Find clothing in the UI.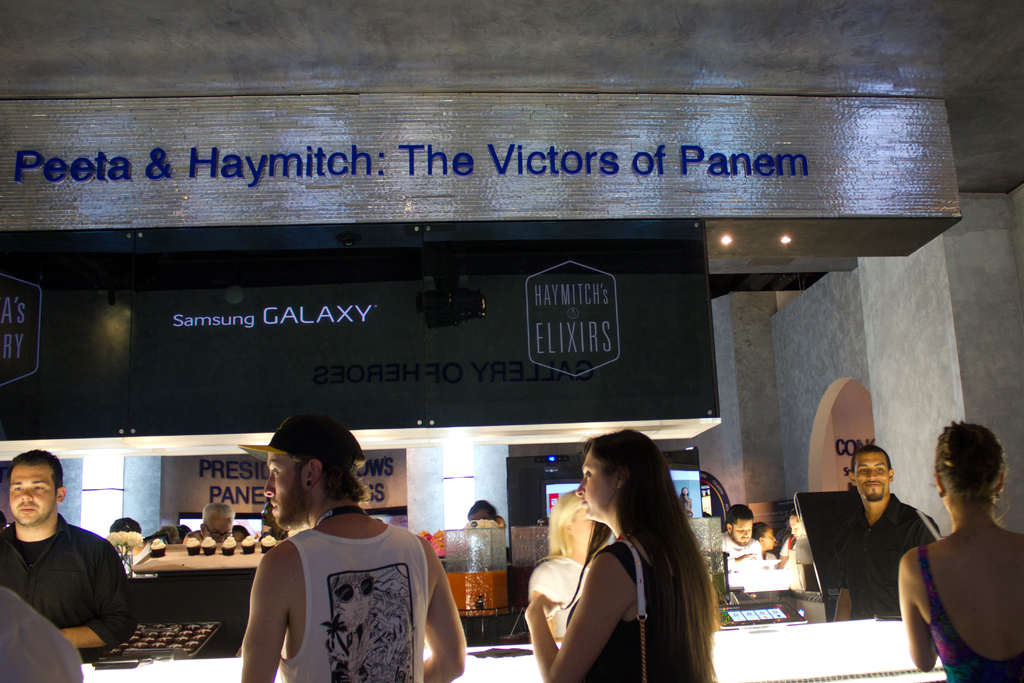
UI element at left=0, top=584, right=84, bottom=682.
